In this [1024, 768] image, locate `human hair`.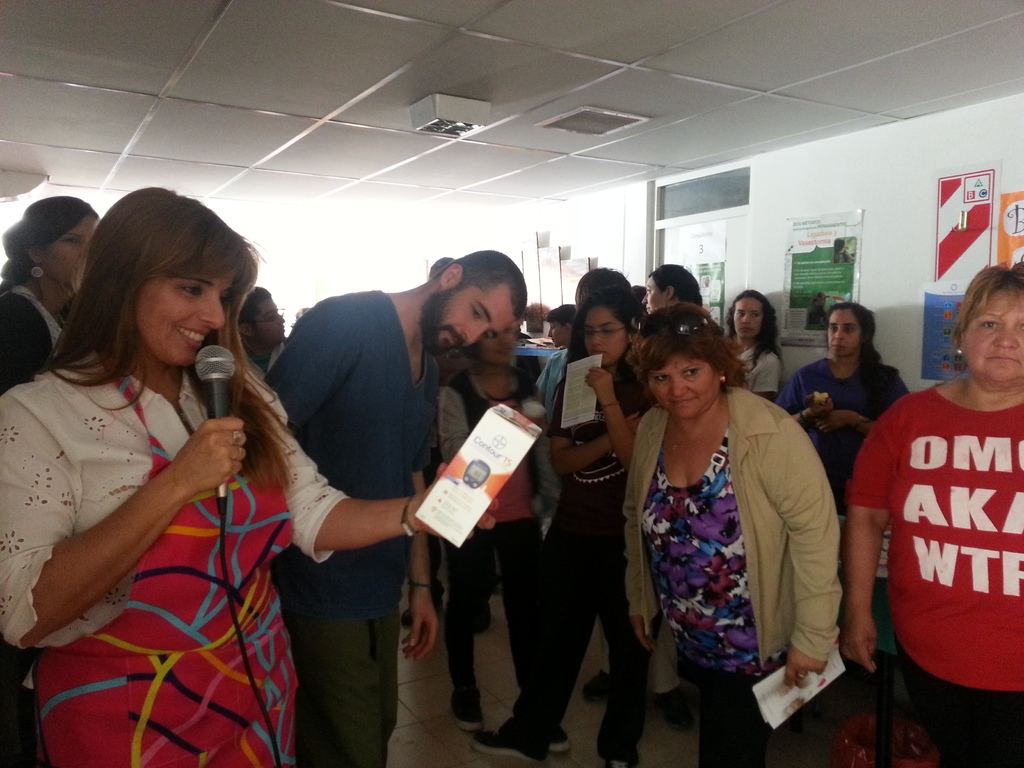
Bounding box: bbox(644, 258, 705, 305).
